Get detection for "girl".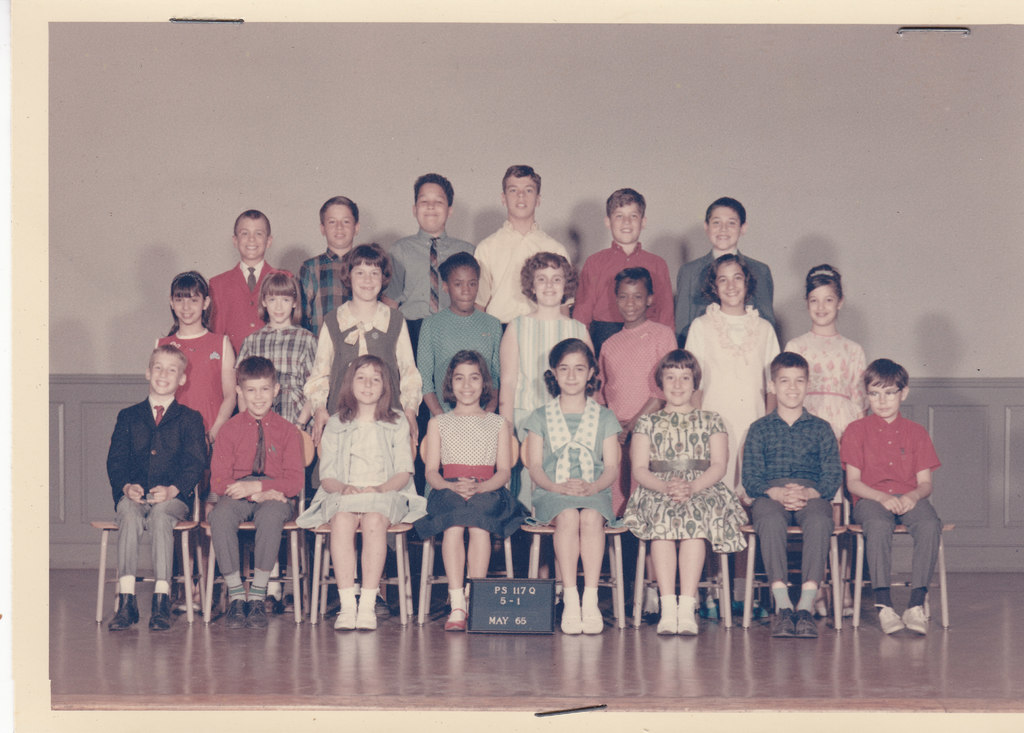
Detection: box(233, 274, 315, 430).
